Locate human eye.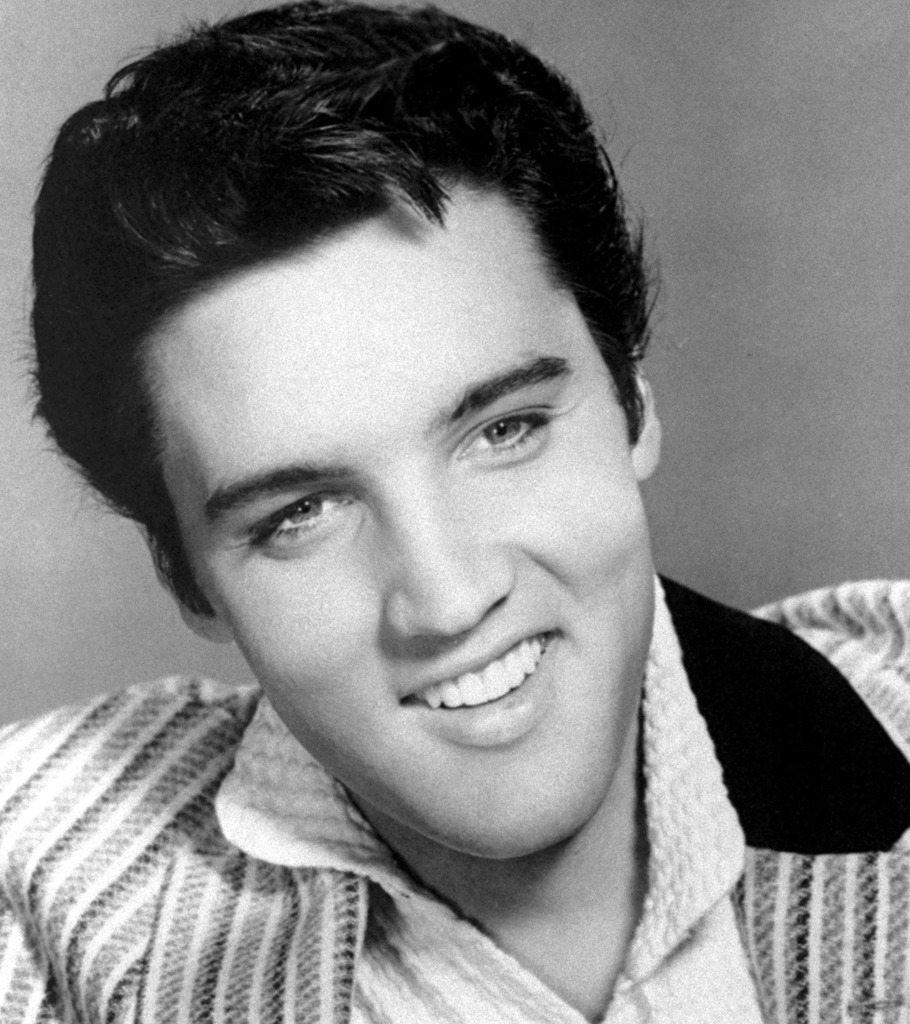
Bounding box: (x1=209, y1=480, x2=359, y2=554).
